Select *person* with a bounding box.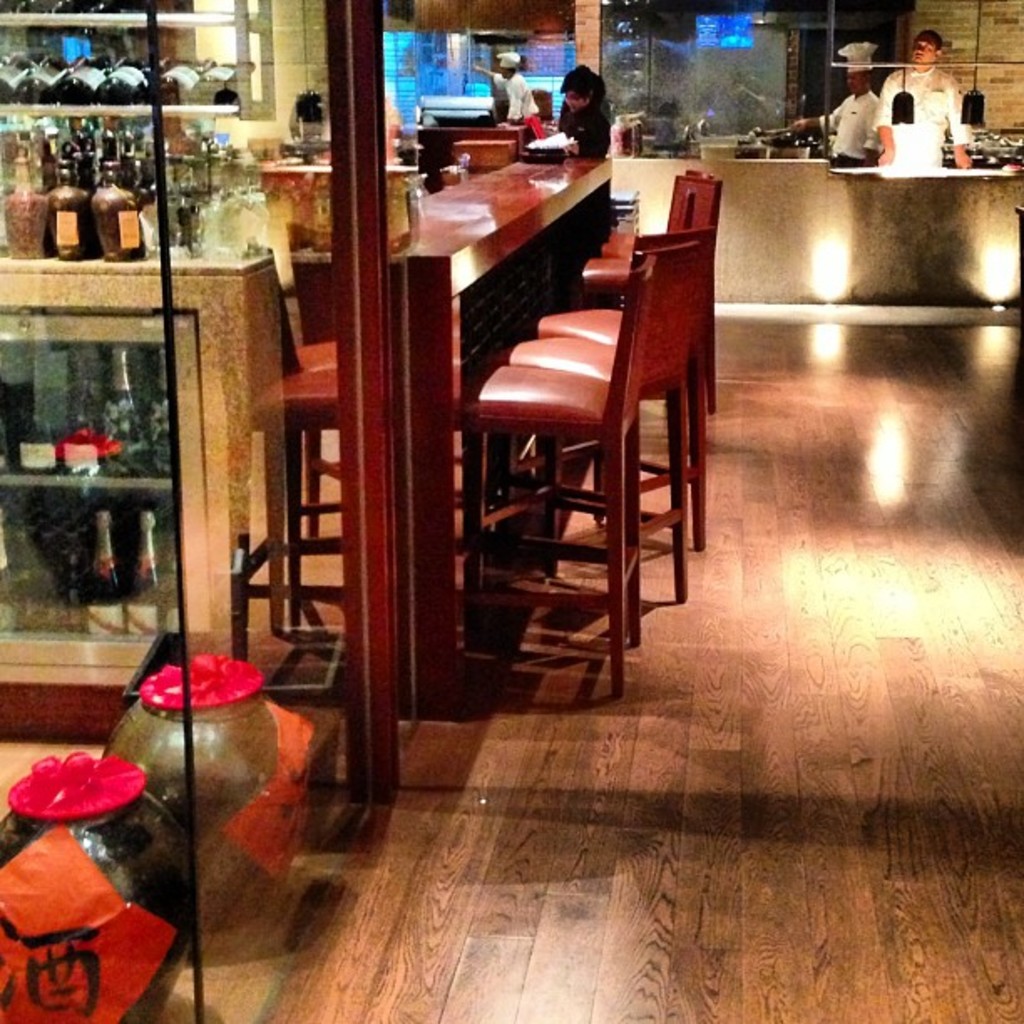
{"left": 850, "top": 38, "right": 959, "bottom": 159}.
